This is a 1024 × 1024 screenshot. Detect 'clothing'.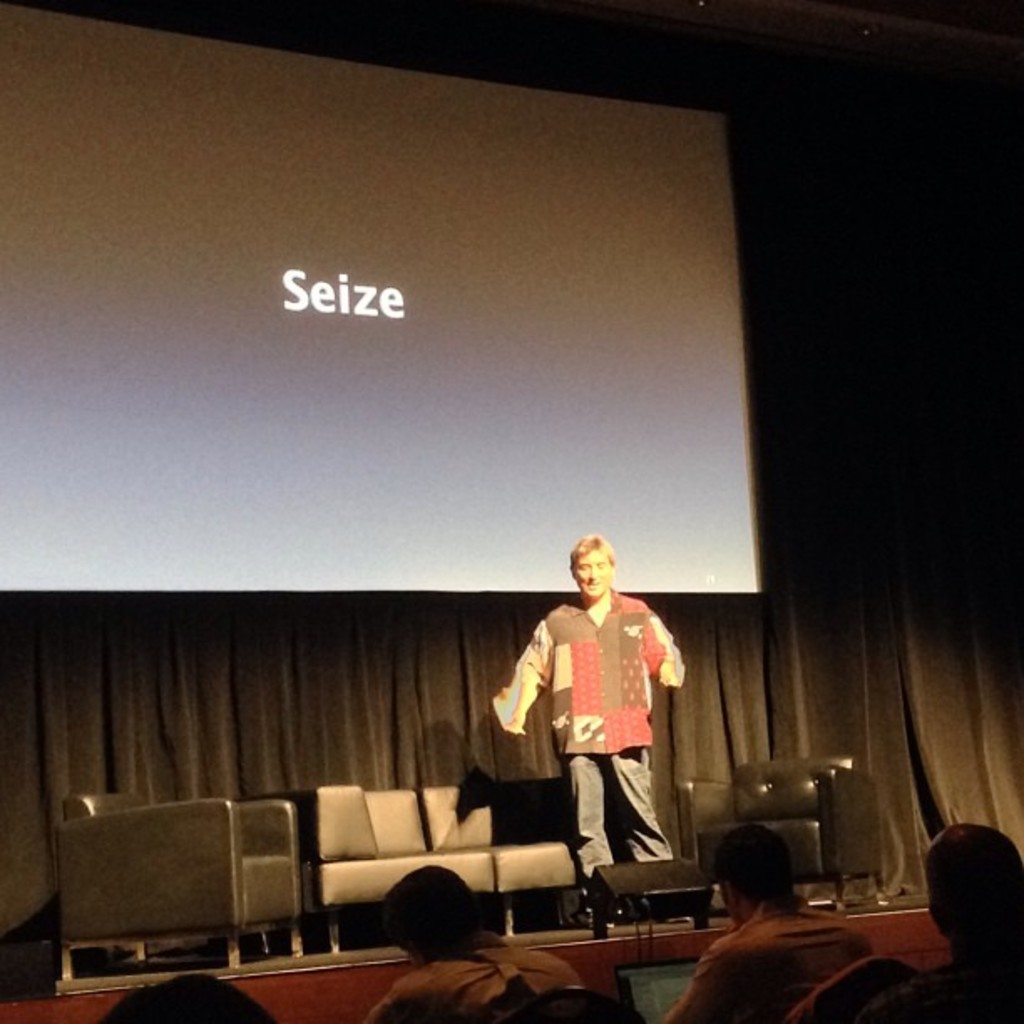
371, 940, 587, 1022.
